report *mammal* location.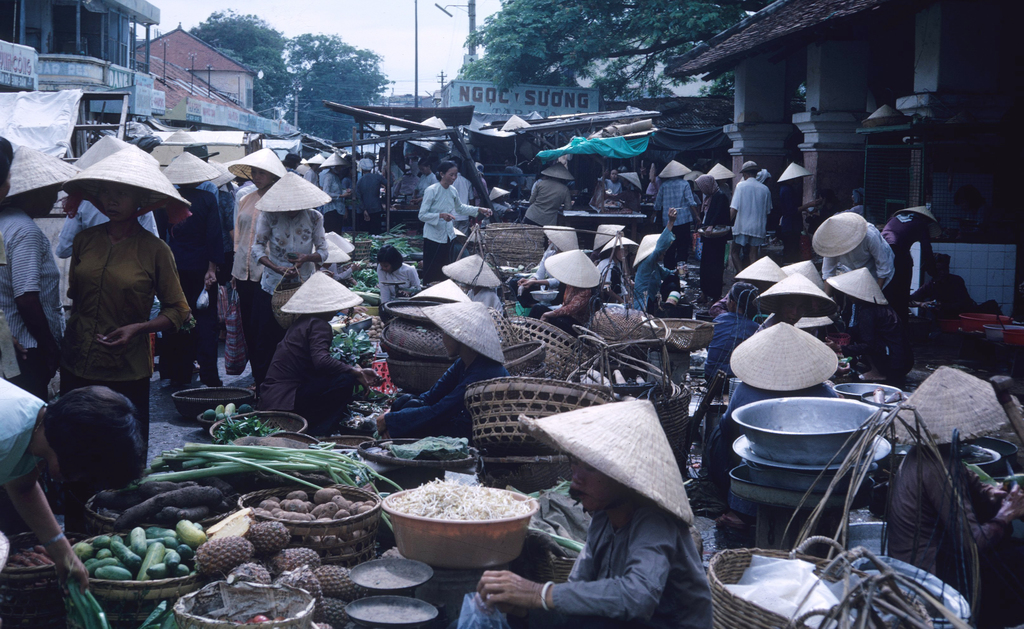
Report: region(701, 282, 762, 386).
